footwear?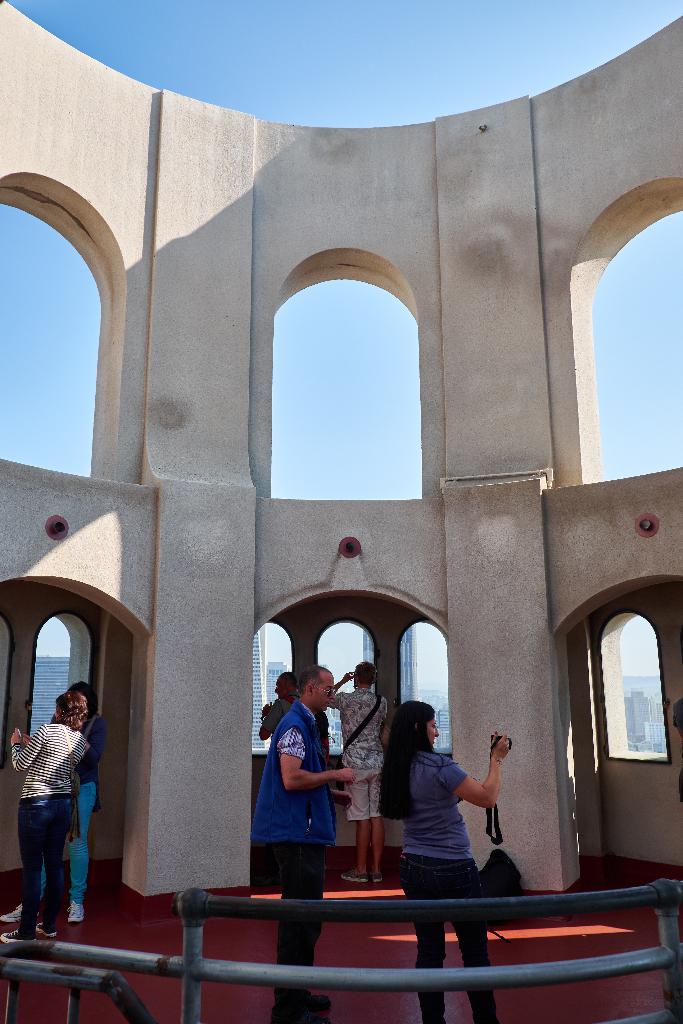
0,904,26,923
